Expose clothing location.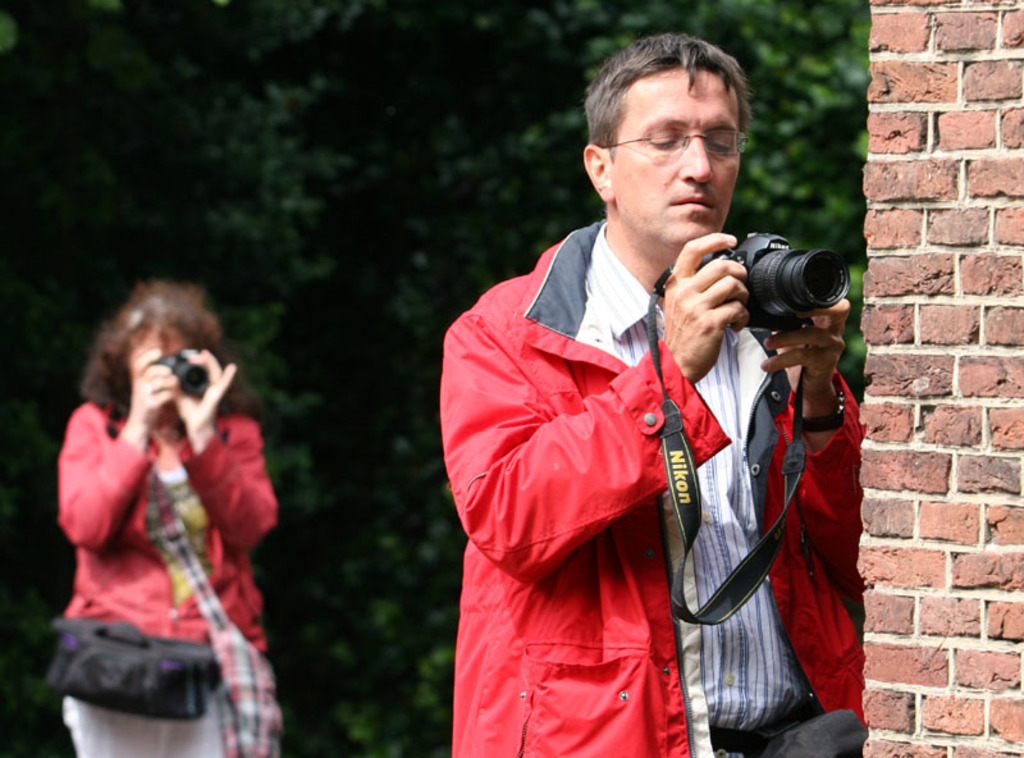
Exposed at (left=63, top=406, right=279, bottom=757).
